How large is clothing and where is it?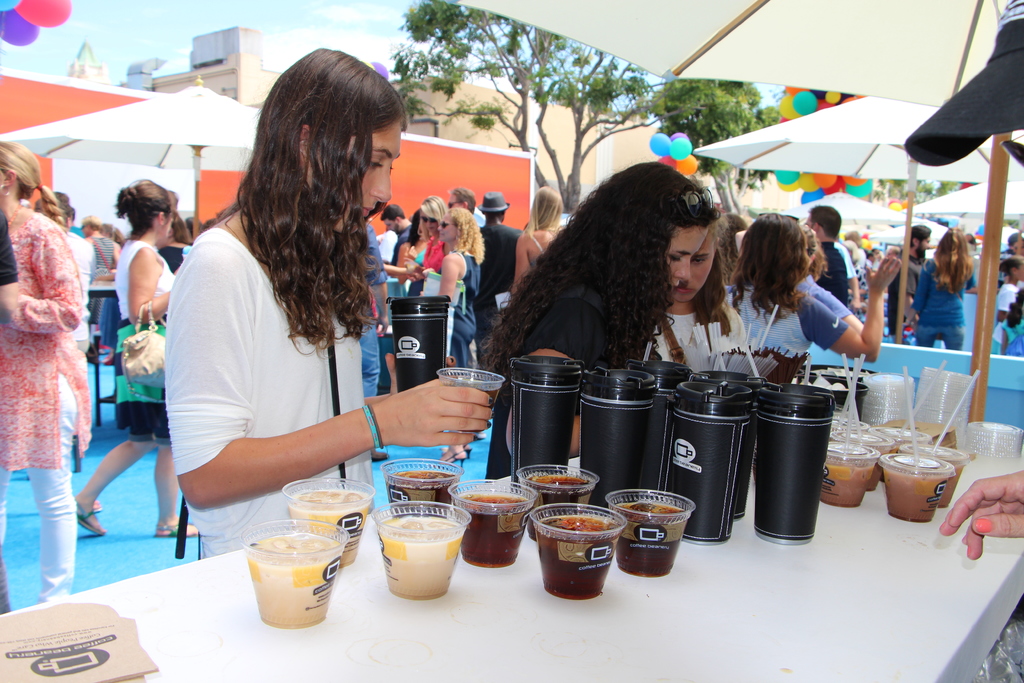
Bounding box: [left=69, top=234, right=94, bottom=355].
